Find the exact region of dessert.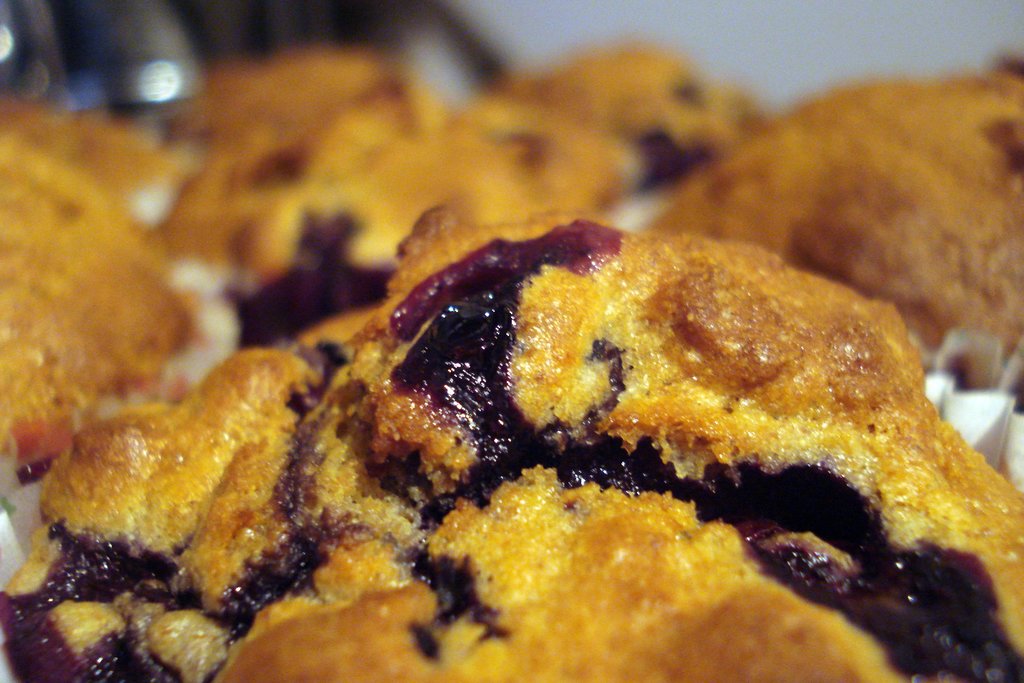
Exact region: left=193, top=83, right=599, bottom=352.
